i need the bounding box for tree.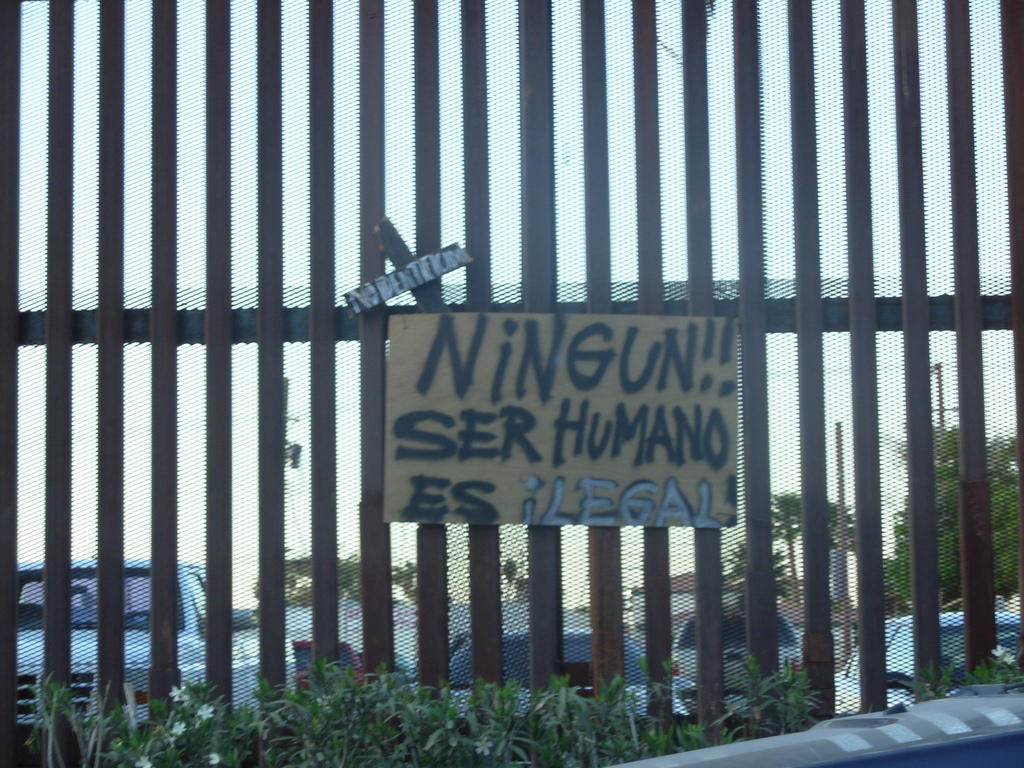
Here it is: detection(765, 492, 811, 609).
